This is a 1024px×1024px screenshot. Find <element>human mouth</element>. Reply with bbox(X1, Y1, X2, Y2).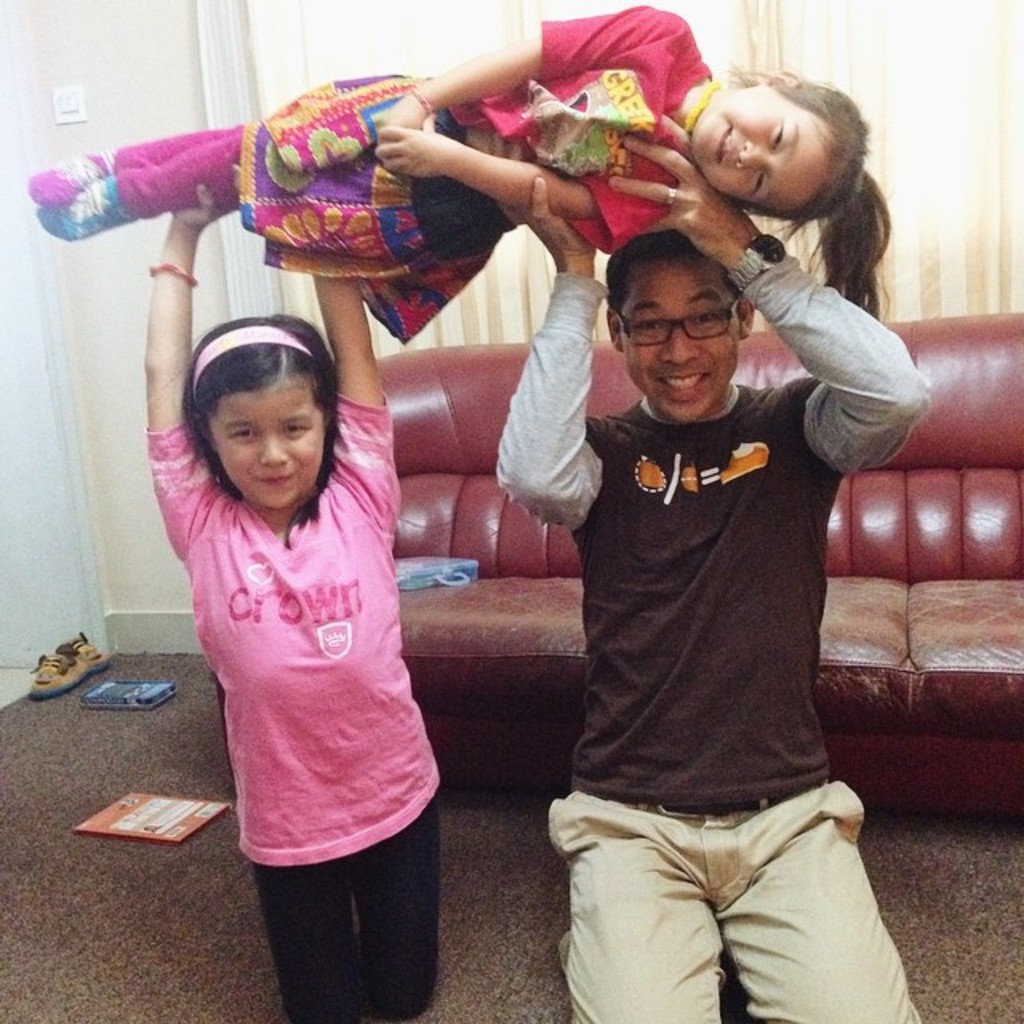
bbox(654, 370, 718, 394).
